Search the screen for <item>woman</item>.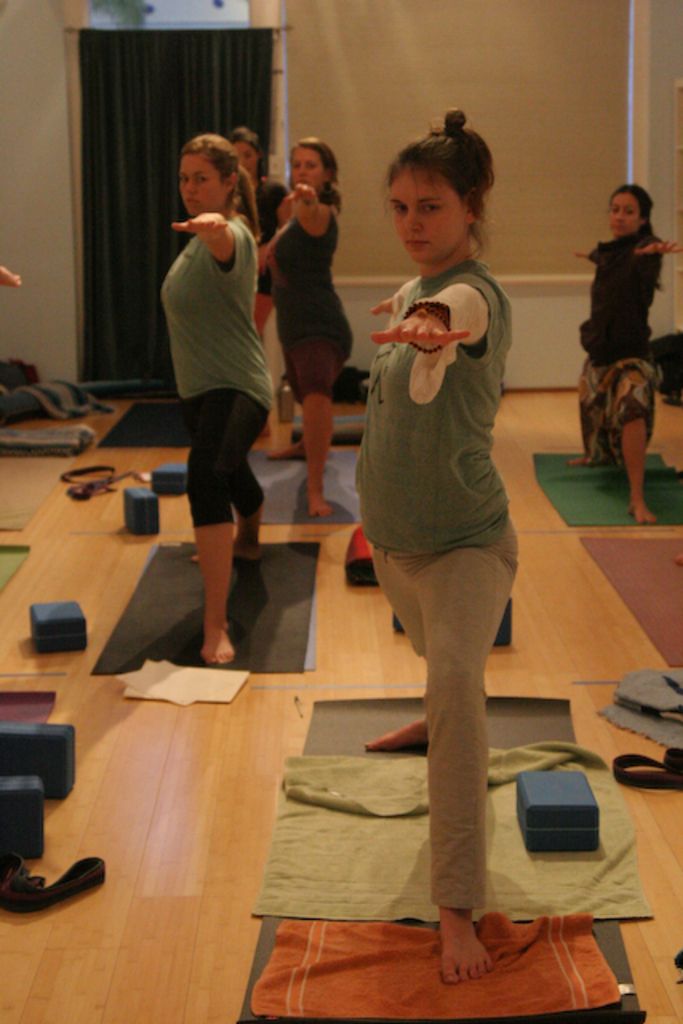
Found at x1=345, y1=101, x2=518, y2=986.
